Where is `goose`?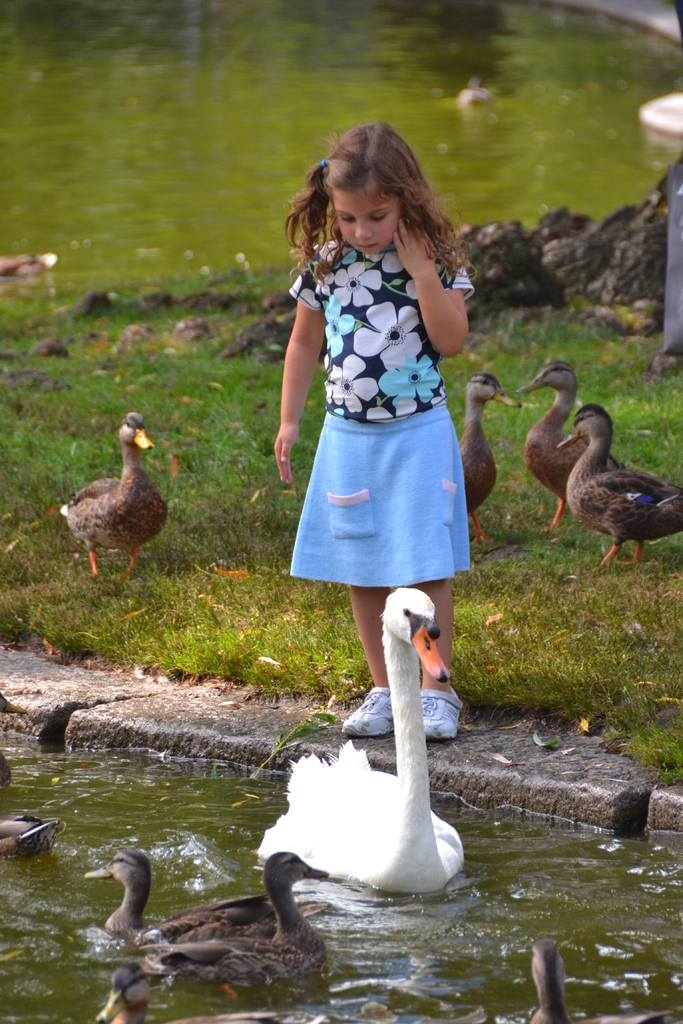
[264,583,484,882].
